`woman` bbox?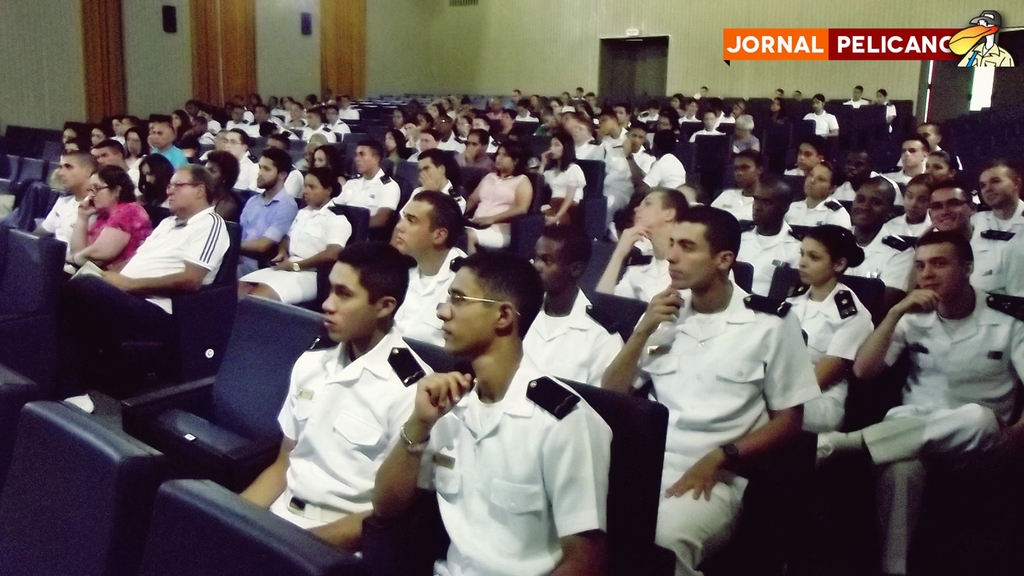
[540,131,585,227]
